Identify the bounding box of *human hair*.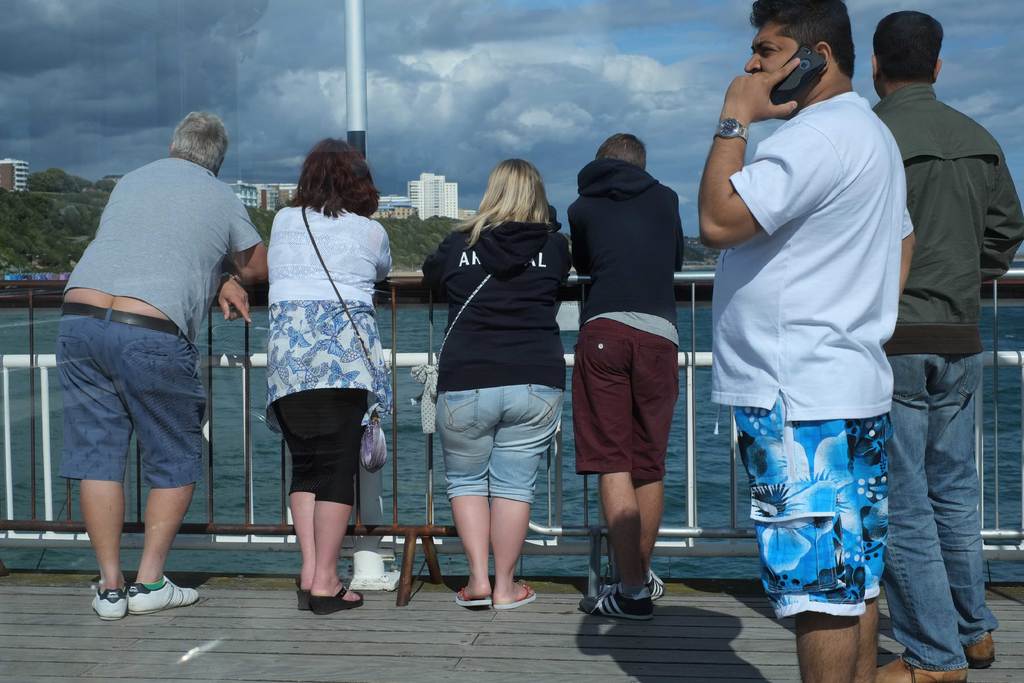
BBox(748, 0, 856, 79).
